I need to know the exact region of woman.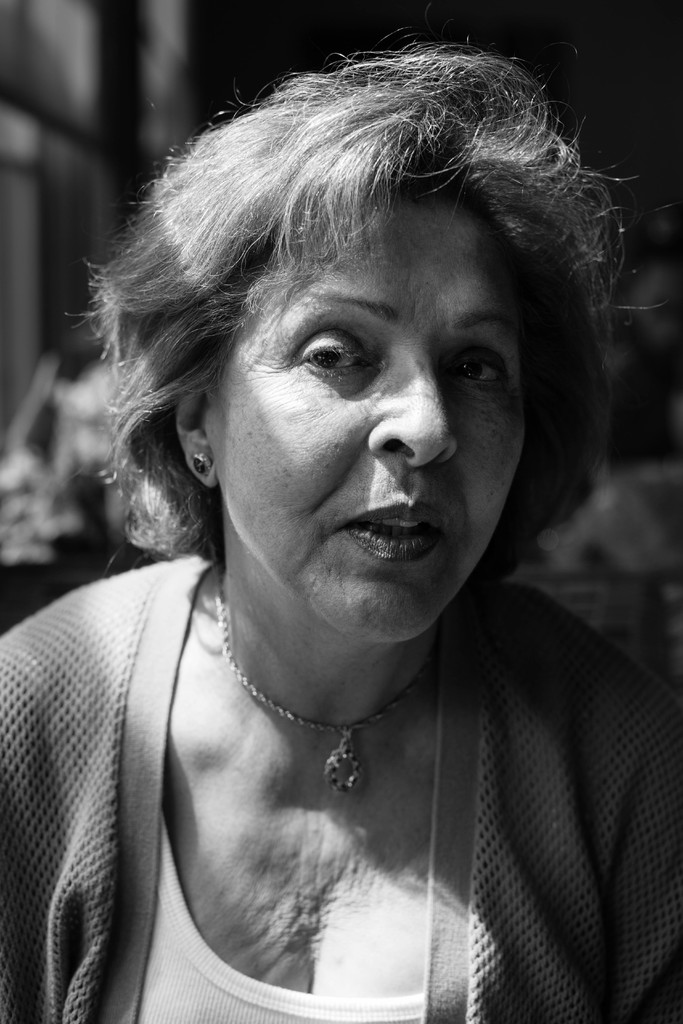
Region: 2, 52, 670, 976.
